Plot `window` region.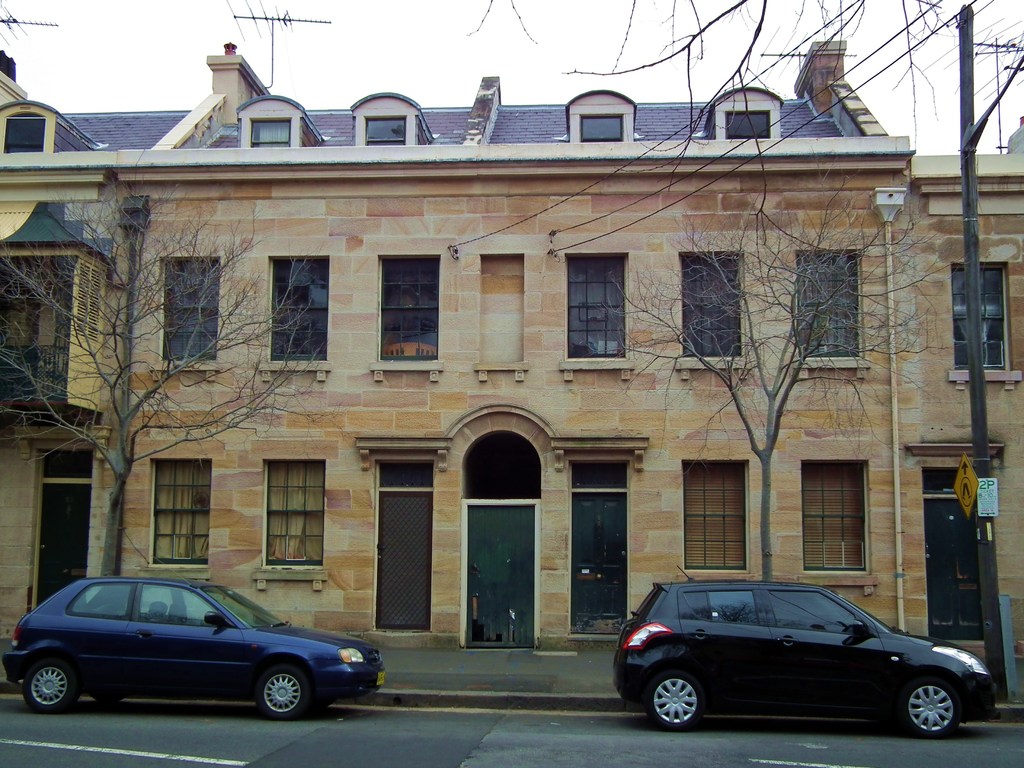
Plotted at 253:445:344:584.
